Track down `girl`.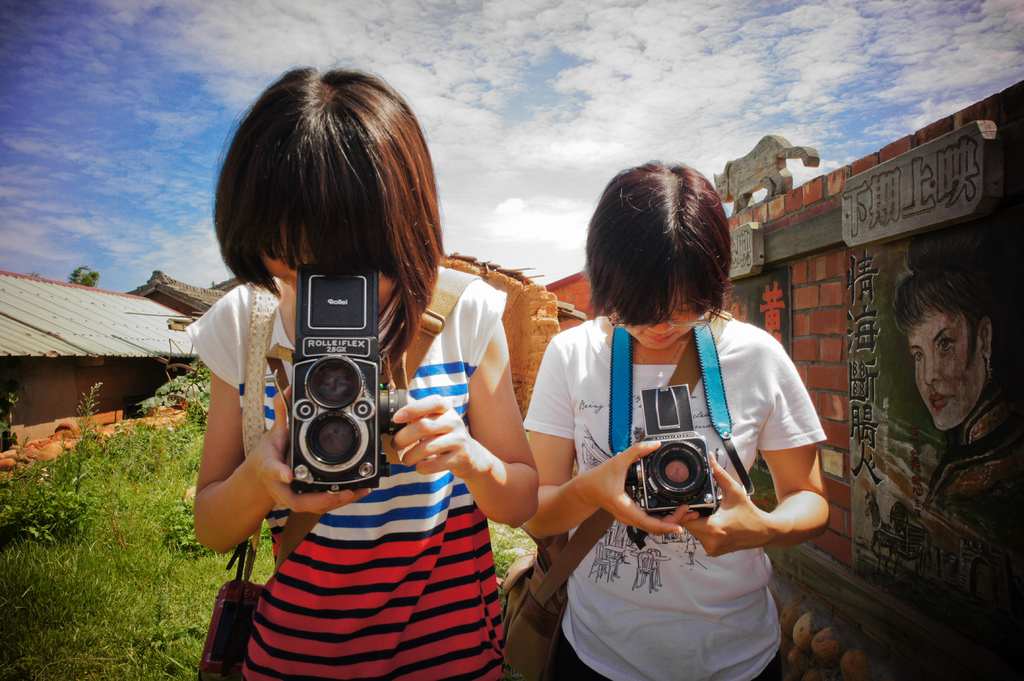
Tracked to (left=184, top=64, right=535, bottom=679).
